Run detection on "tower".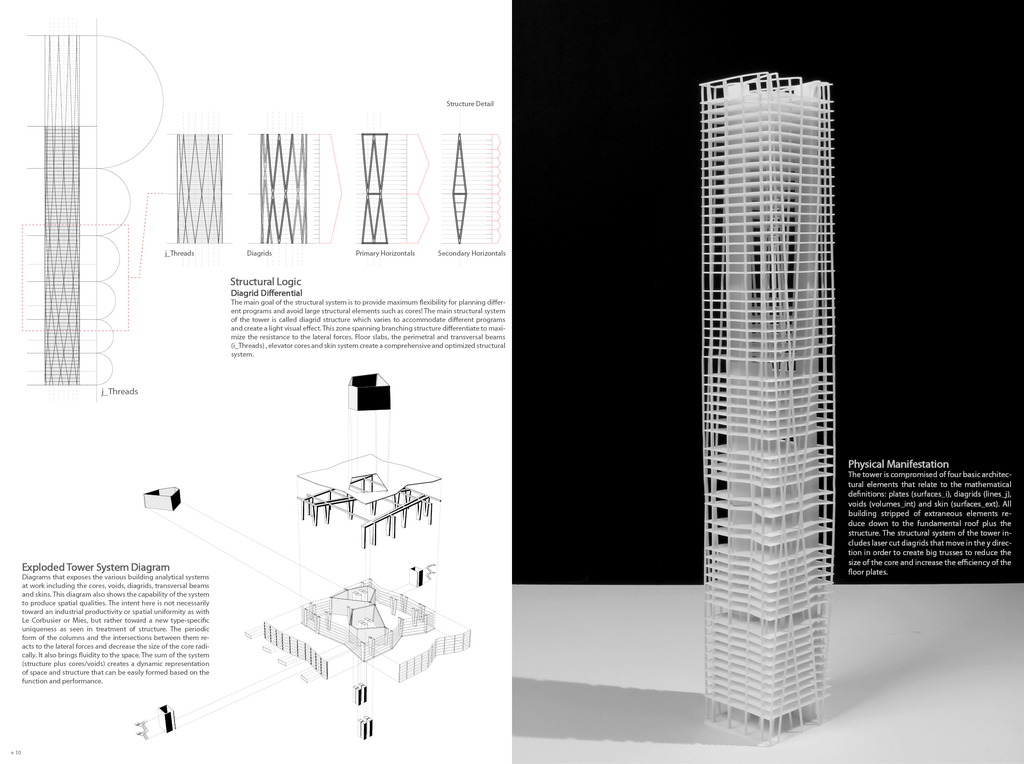
Result: [684, 61, 851, 723].
